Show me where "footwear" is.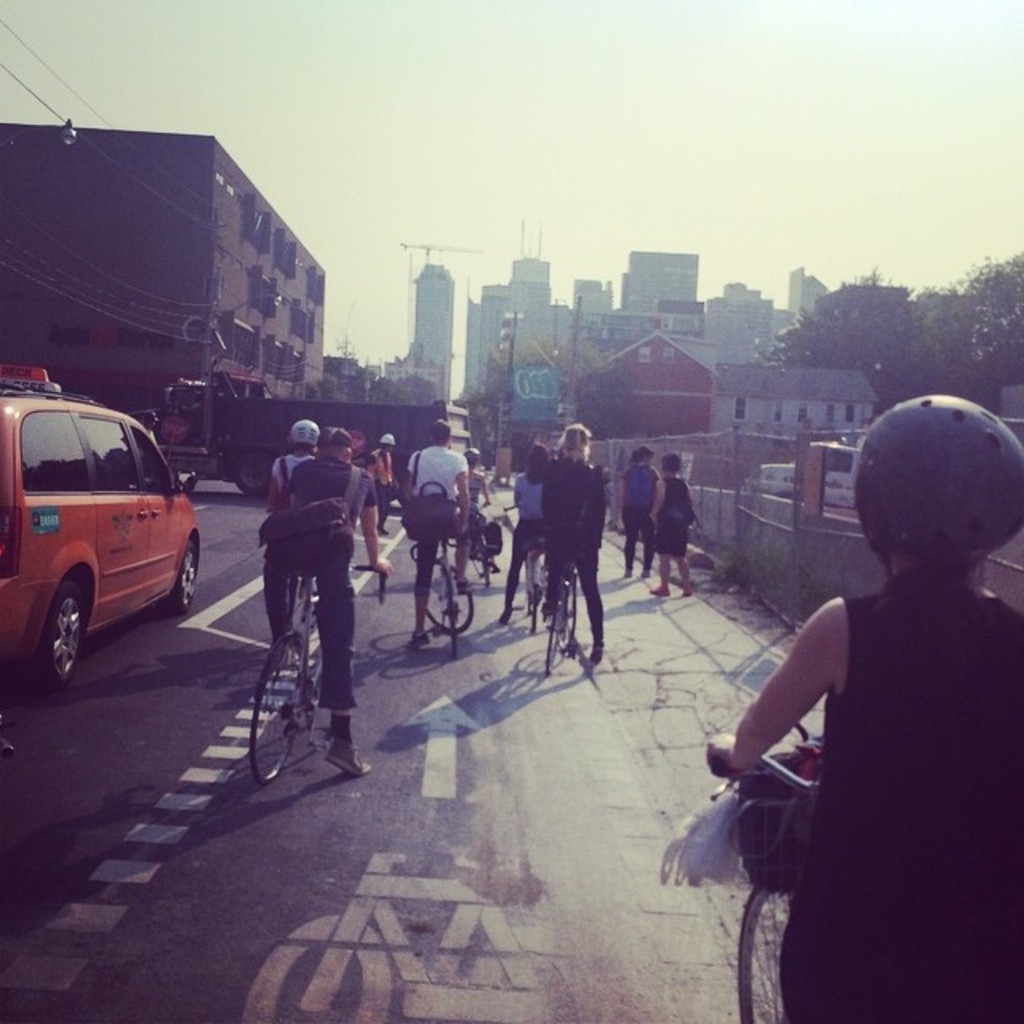
"footwear" is at 408 630 432 650.
